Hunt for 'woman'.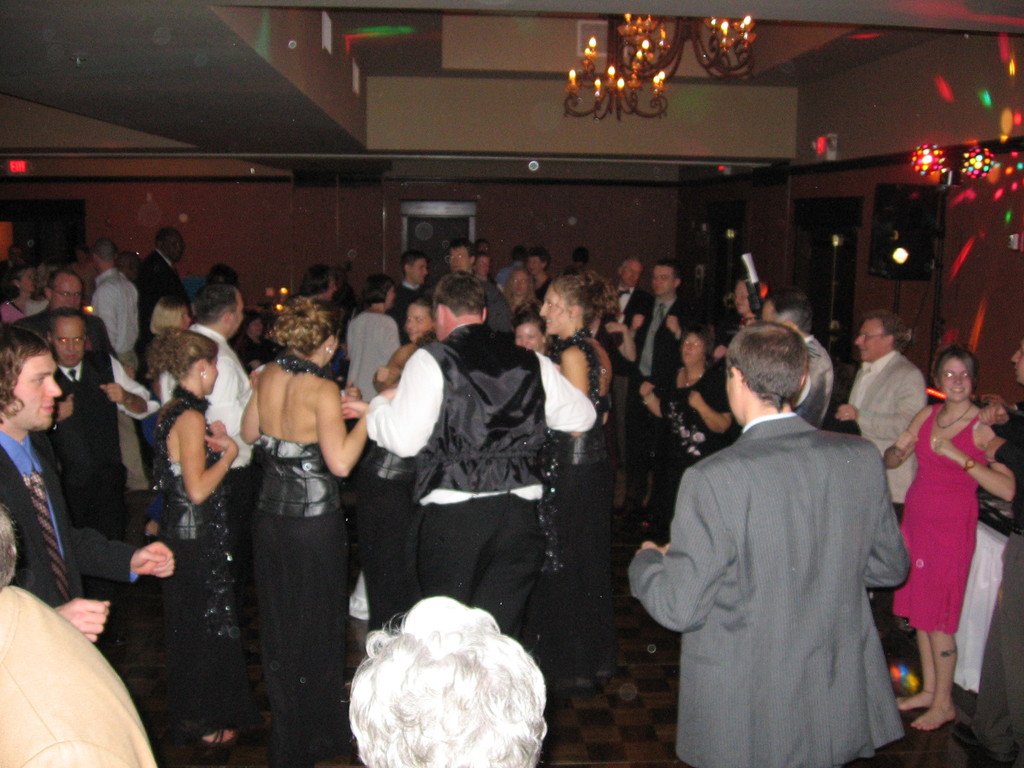
Hunted down at box=[883, 329, 1011, 698].
